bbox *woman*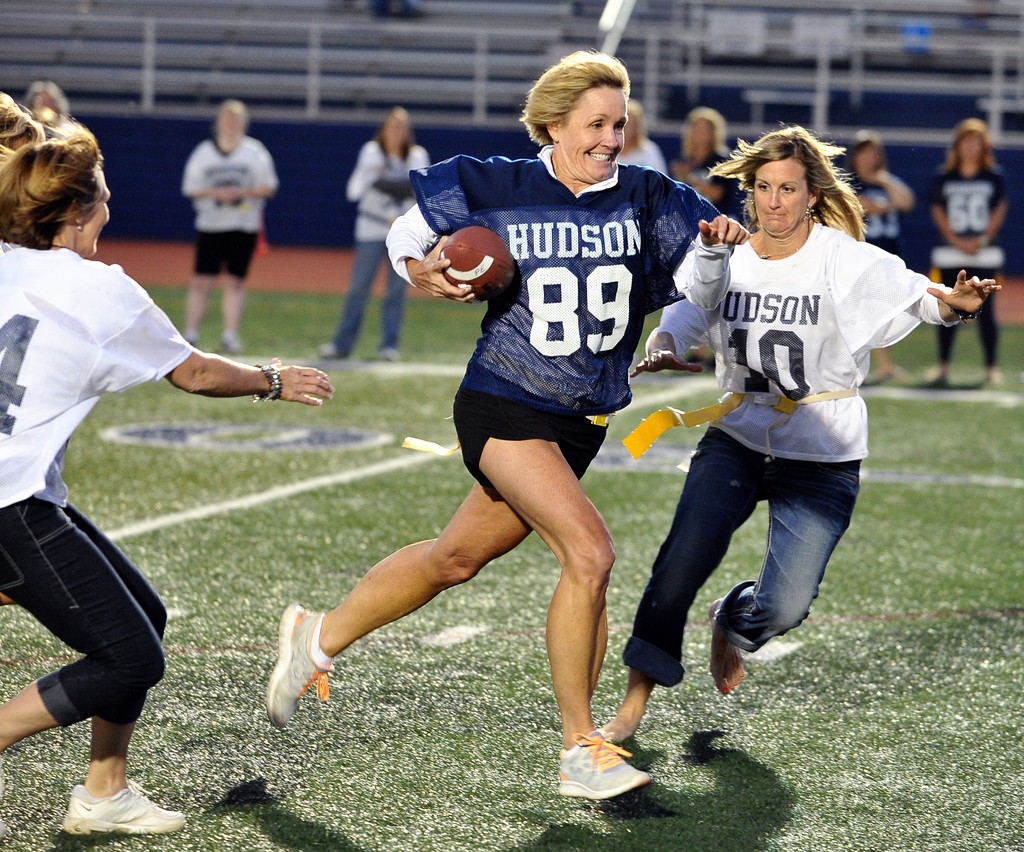
313:106:437:363
